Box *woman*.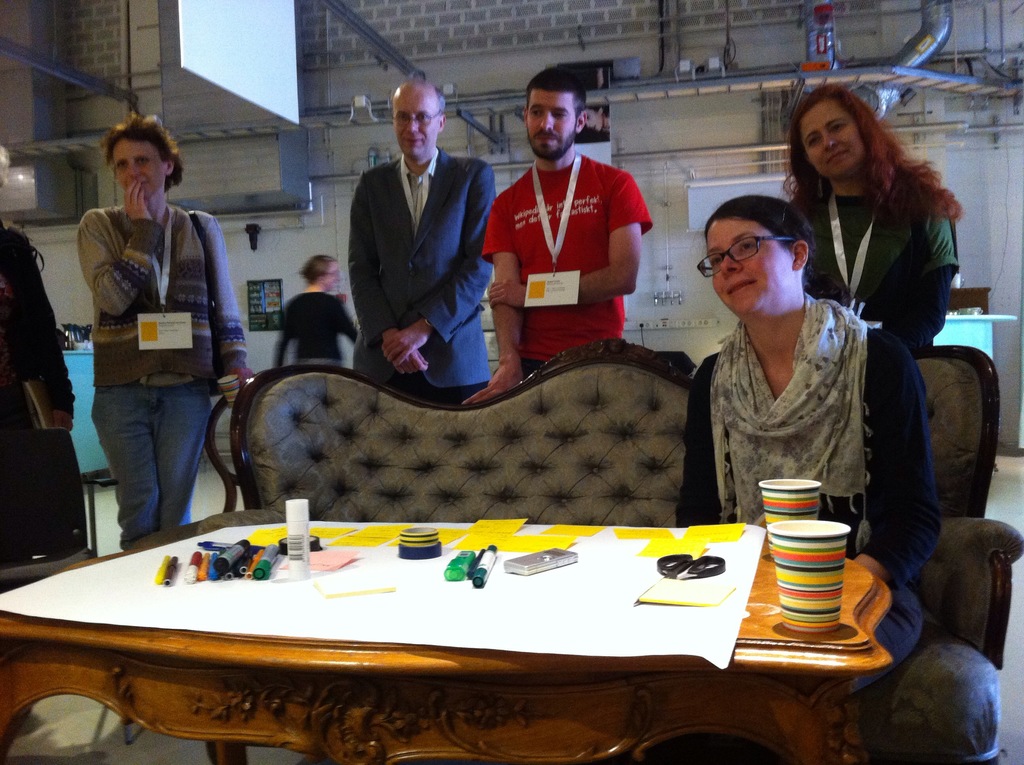
75,115,248,545.
